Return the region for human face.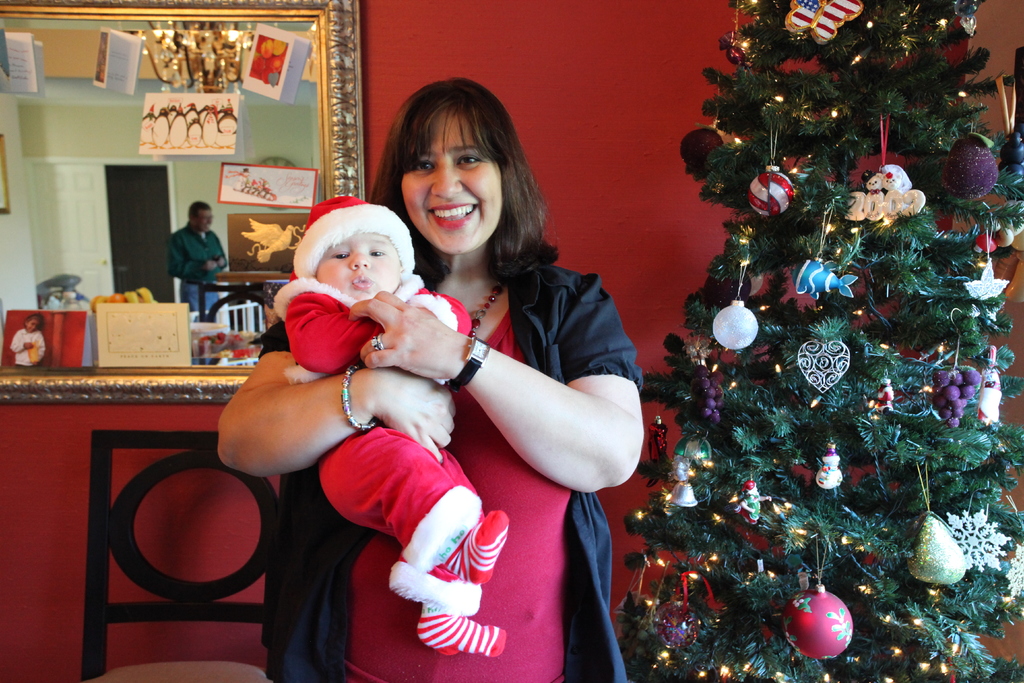
[316, 231, 403, 297].
